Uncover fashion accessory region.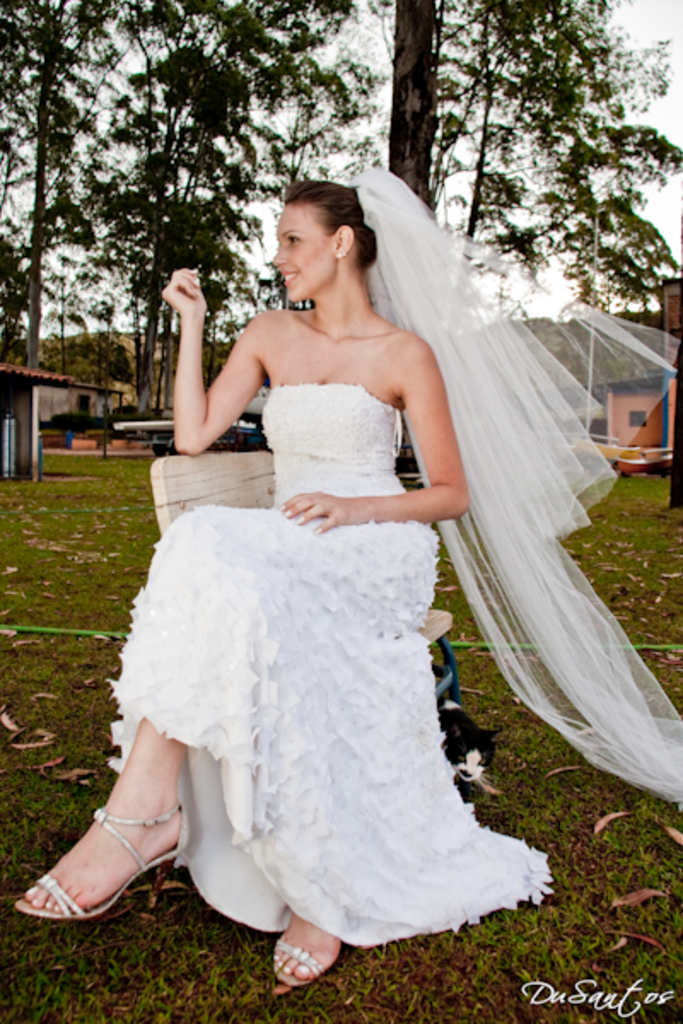
Uncovered: <region>12, 797, 190, 922</region>.
